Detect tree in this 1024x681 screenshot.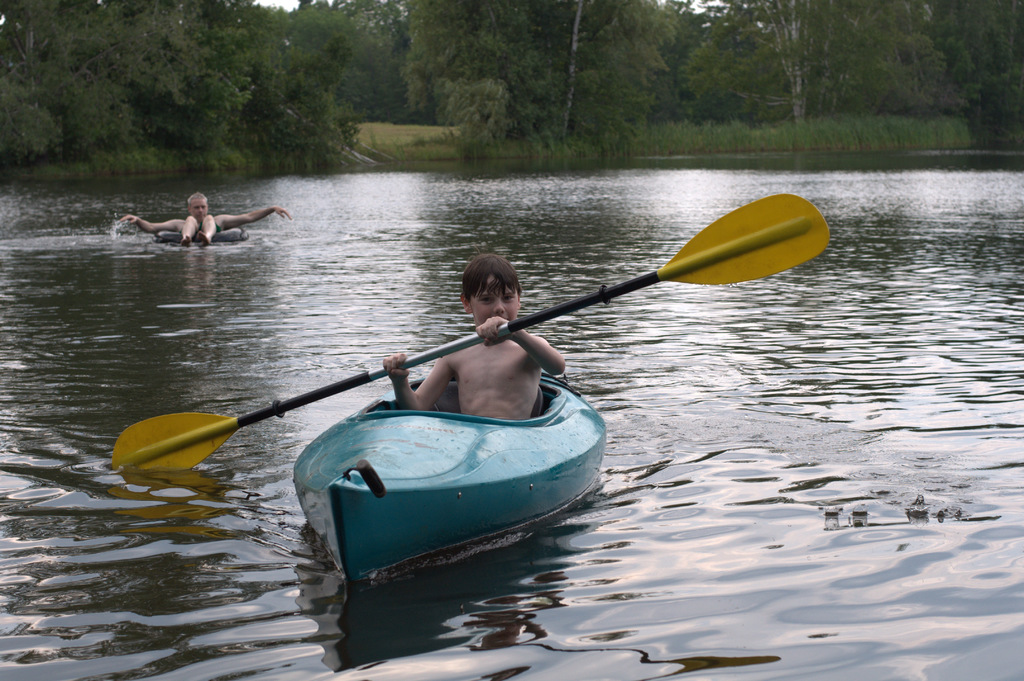
Detection: region(0, 0, 195, 162).
